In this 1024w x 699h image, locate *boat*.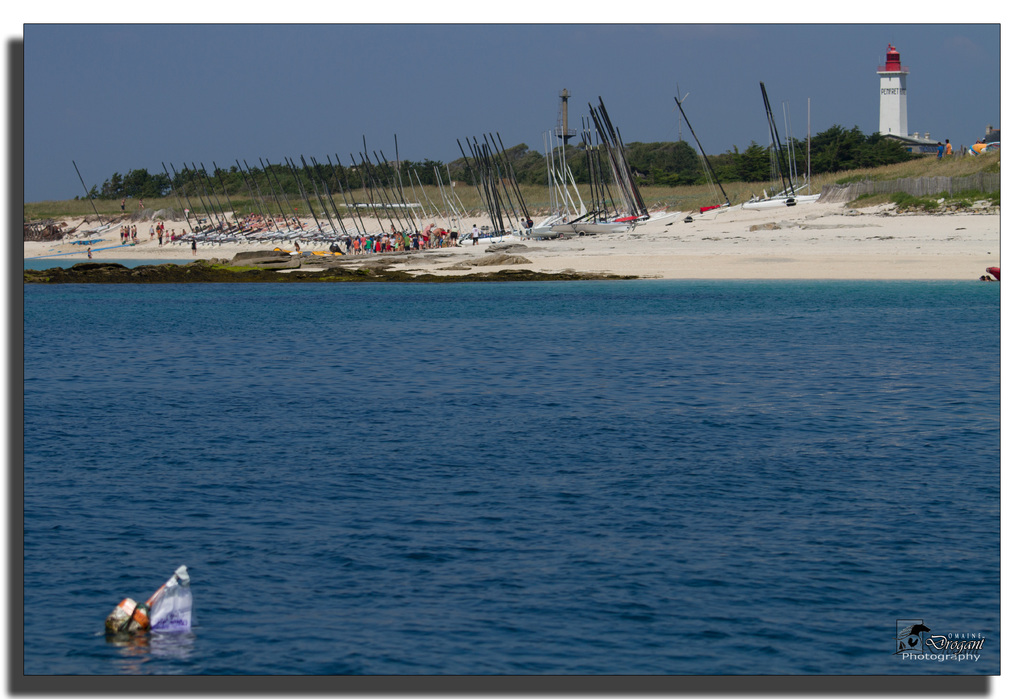
Bounding box: bbox=(74, 160, 124, 236).
